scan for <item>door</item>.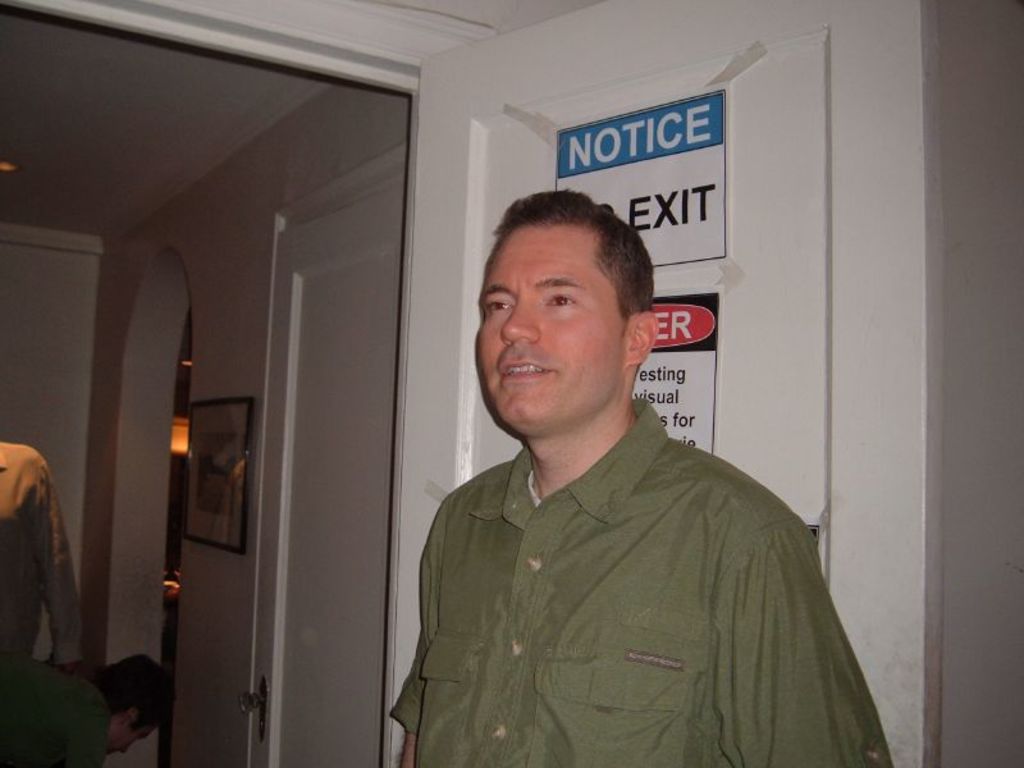
Scan result: bbox=[246, 184, 408, 767].
